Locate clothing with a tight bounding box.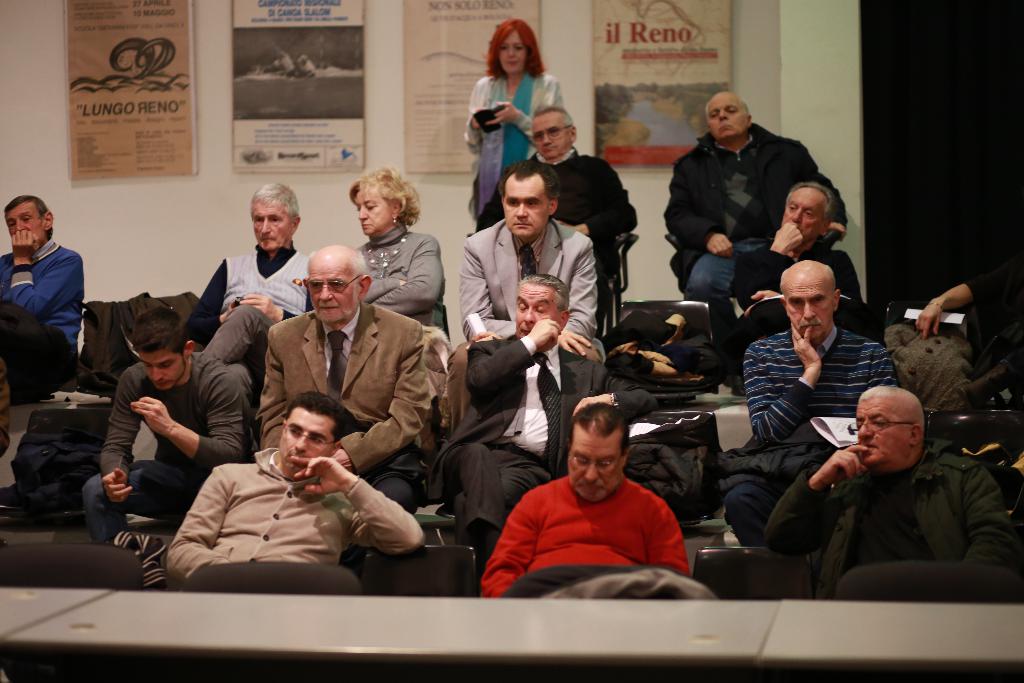
{"left": 162, "top": 425, "right": 417, "bottom": 594}.
